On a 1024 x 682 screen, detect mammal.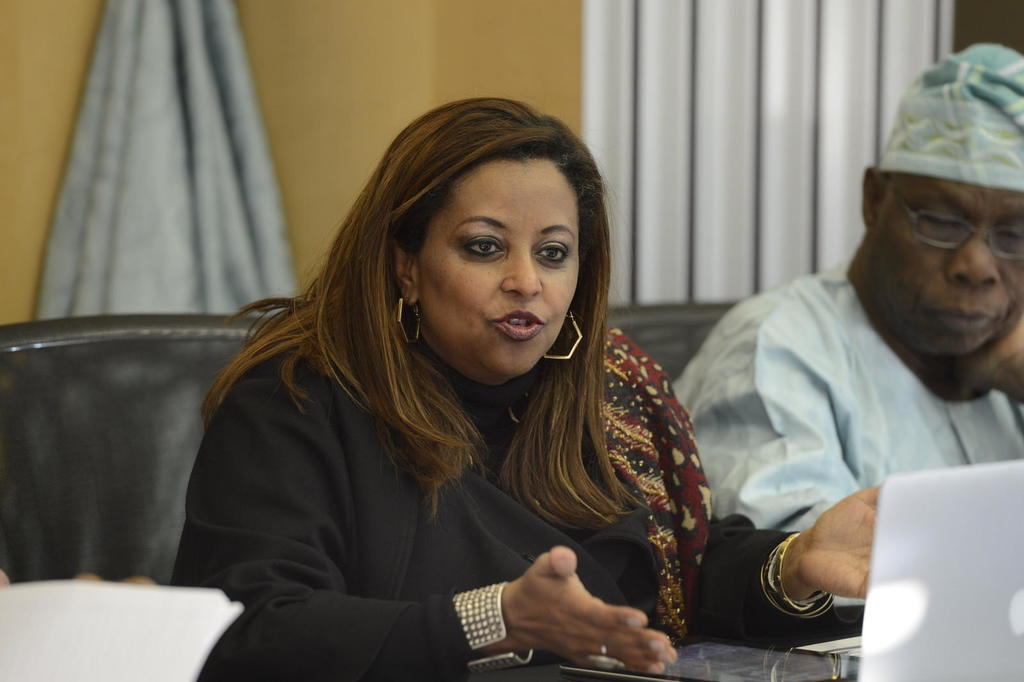
109 95 770 614.
